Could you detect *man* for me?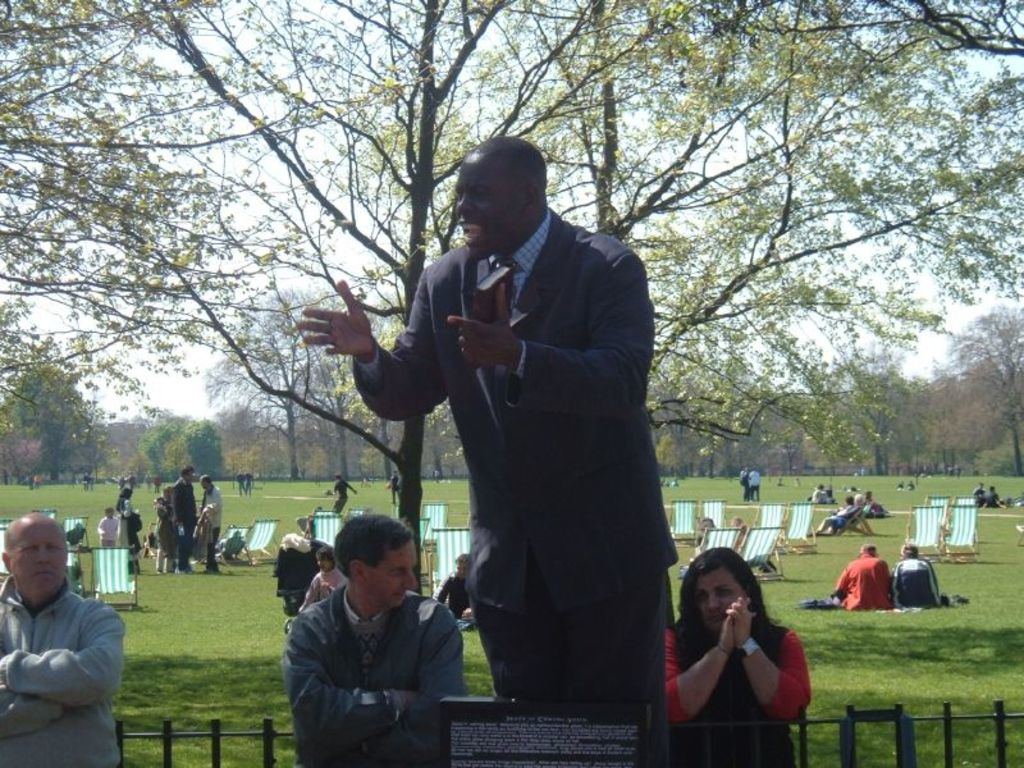
Detection result: [863,494,886,517].
